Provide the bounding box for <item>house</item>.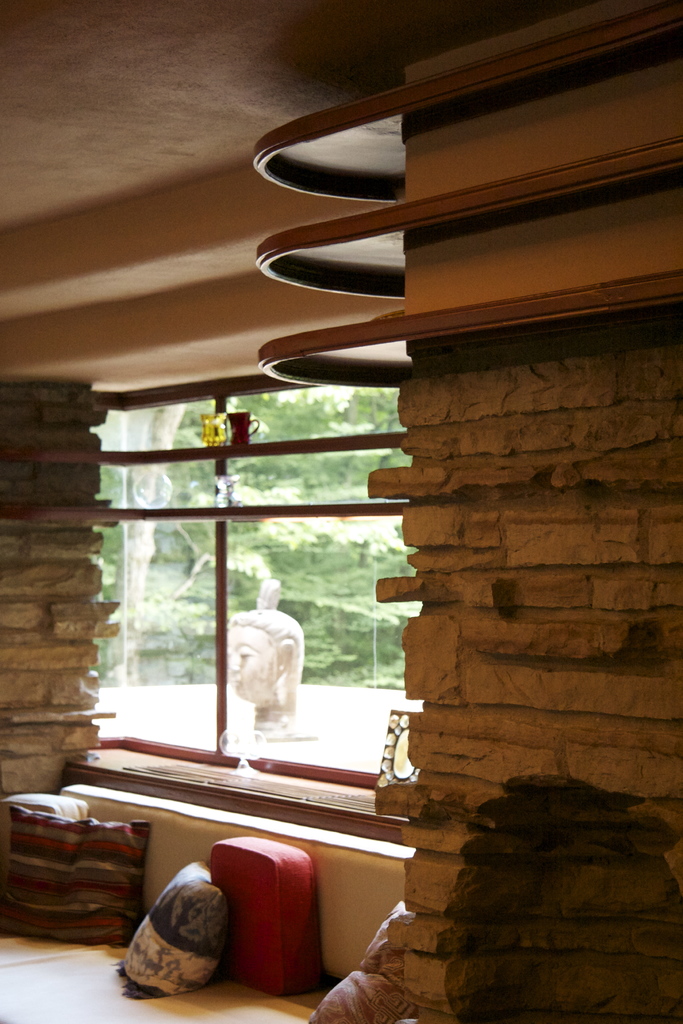
0,0,680,1023.
